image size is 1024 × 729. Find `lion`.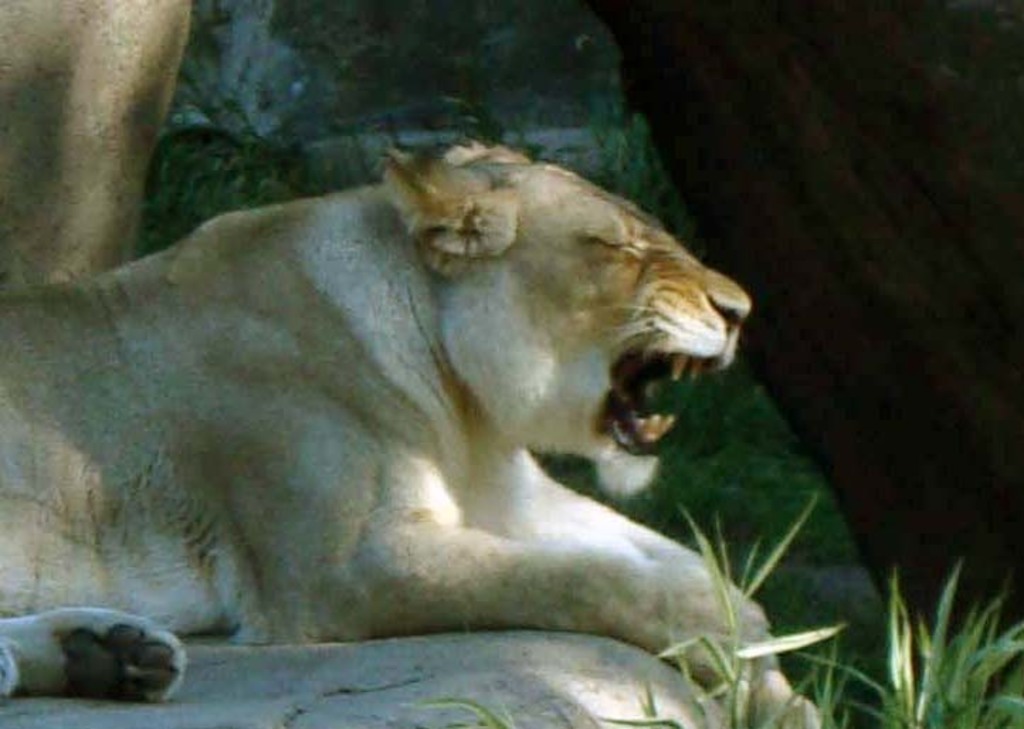
locate(0, 136, 828, 725).
